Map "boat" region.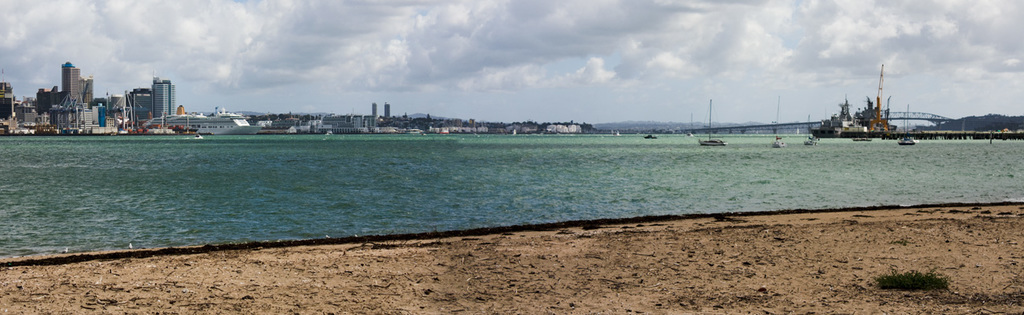
Mapped to <box>813,70,929,137</box>.
